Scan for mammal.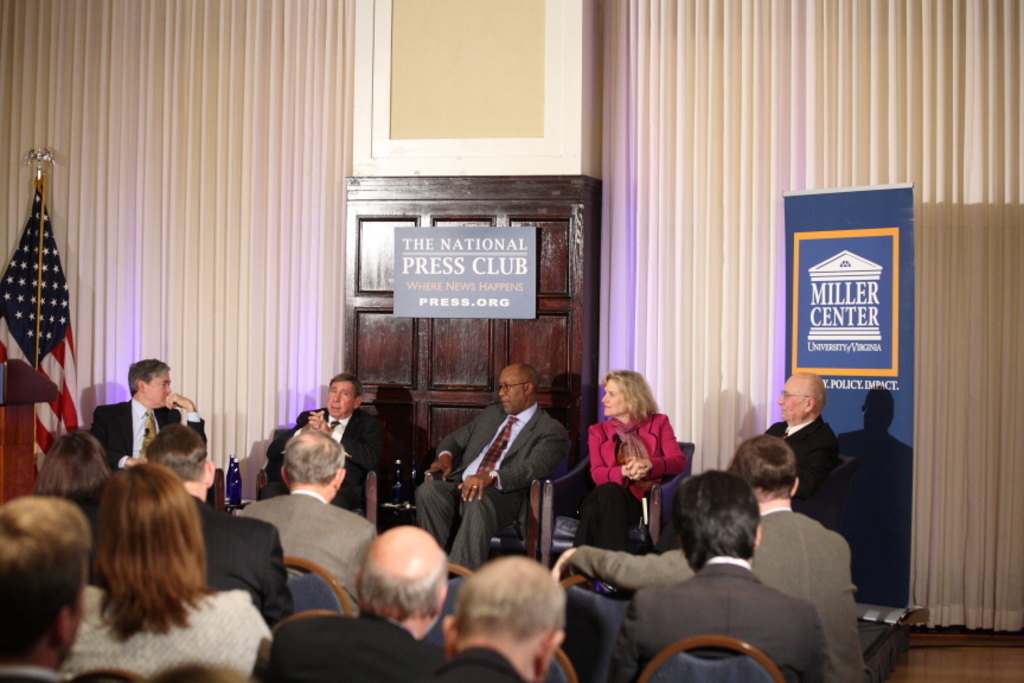
Scan result: [left=602, top=466, right=836, bottom=682].
